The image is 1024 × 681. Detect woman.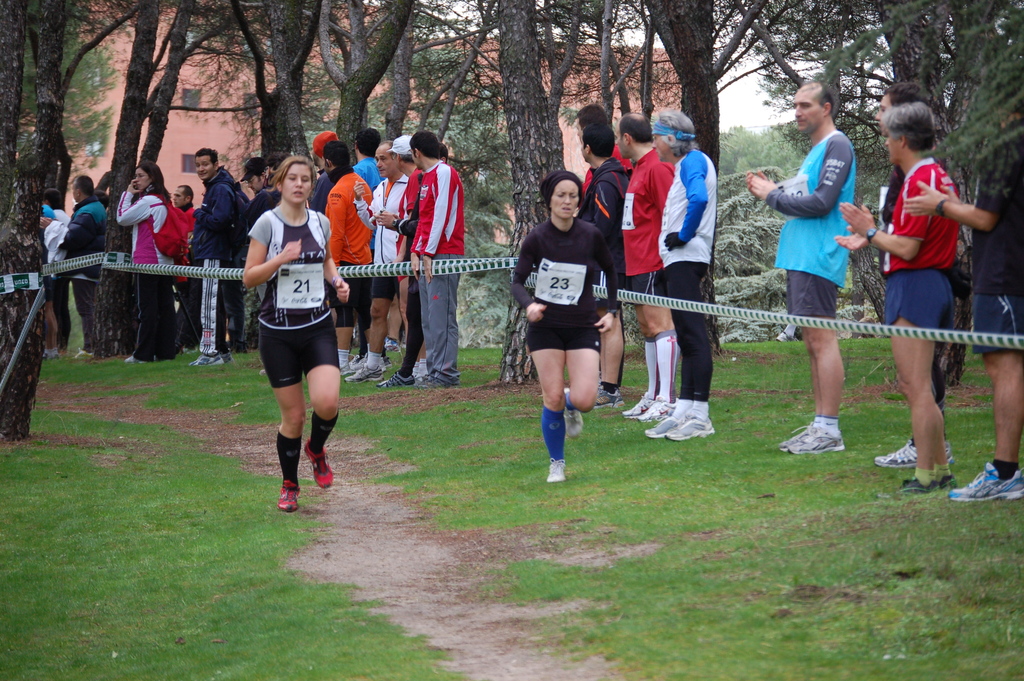
Detection: (x1=114, y1=158, x2=177, y2=368).
